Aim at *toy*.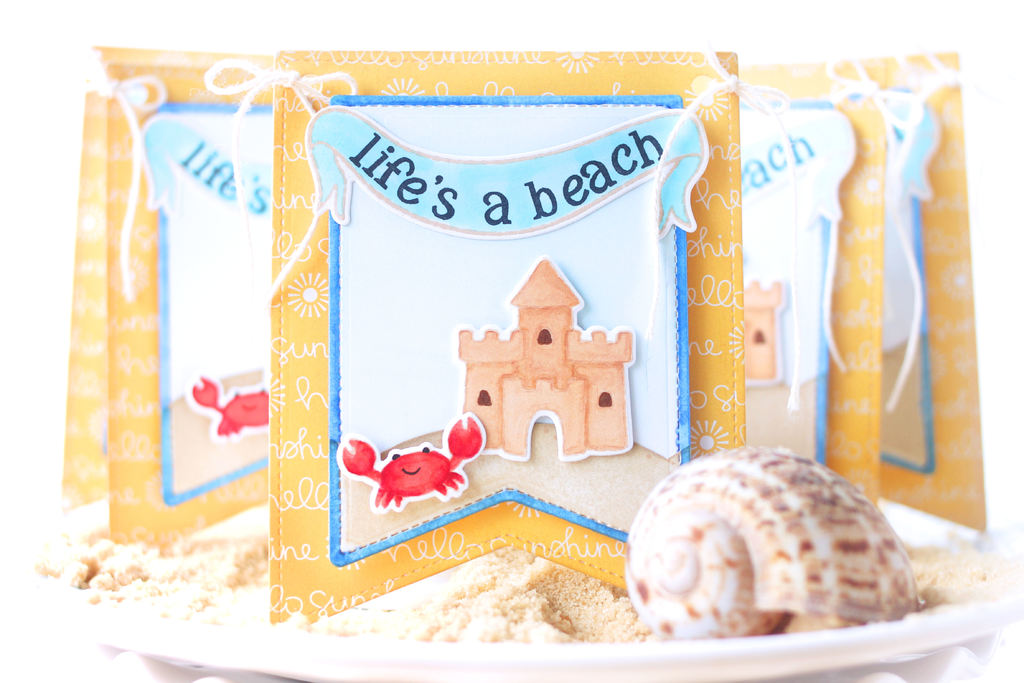
Aimed at [189, 371, 270, 436].
